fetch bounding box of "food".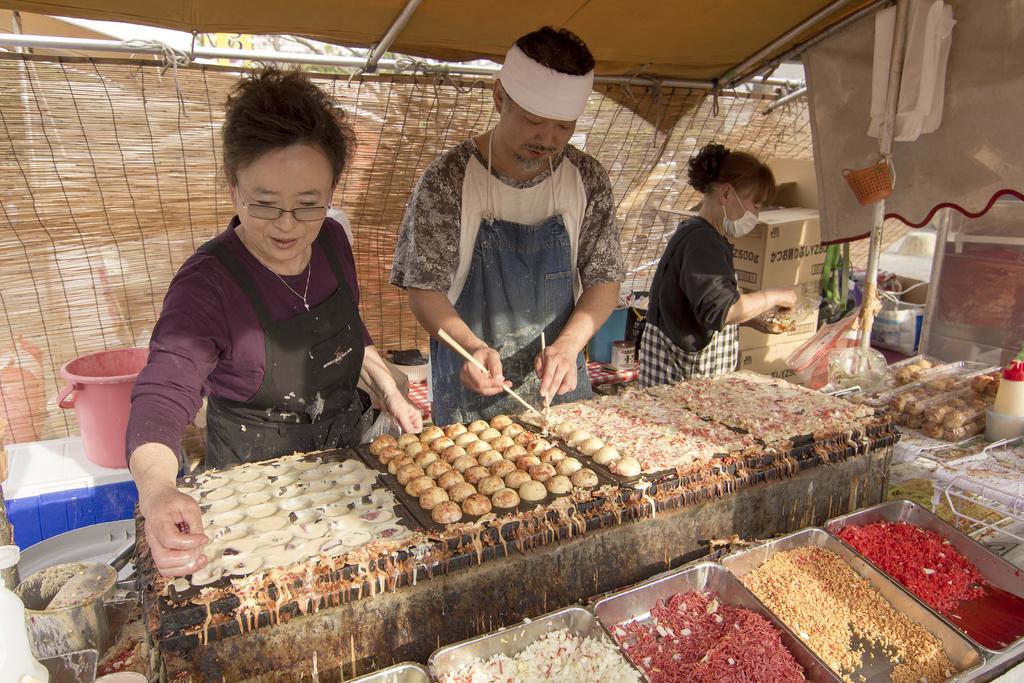
Bbox: left=758, top=308, right=797, bottom=337.
